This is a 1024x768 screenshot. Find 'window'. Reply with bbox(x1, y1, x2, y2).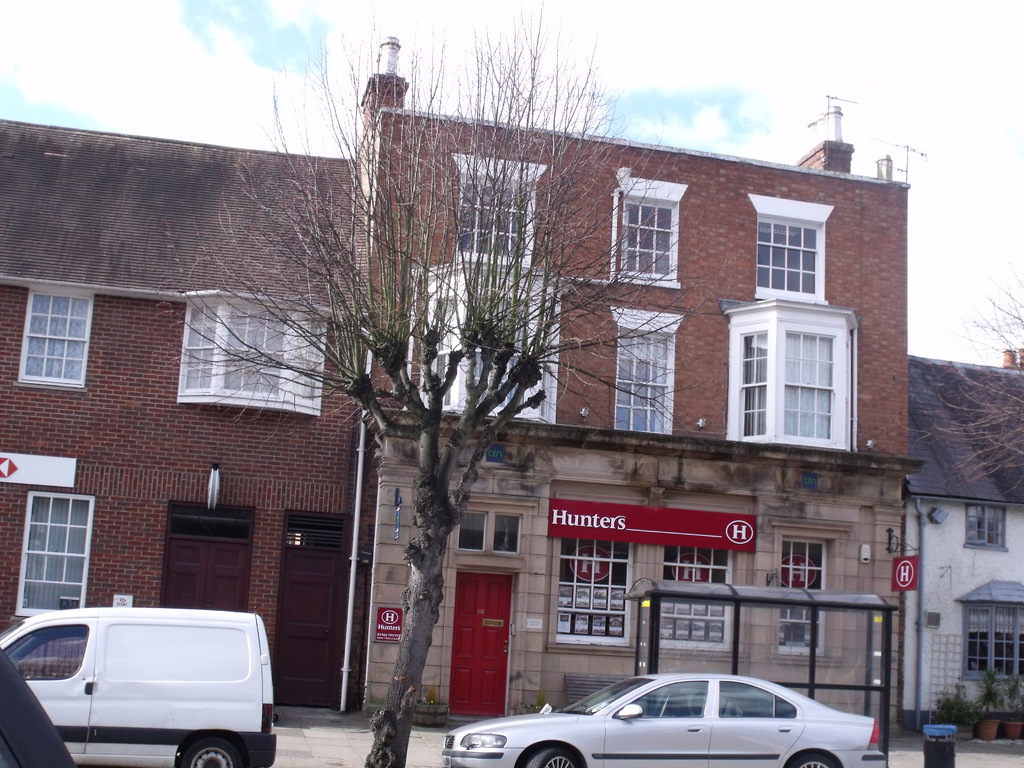
bbox(556, 535, 636, 644).
